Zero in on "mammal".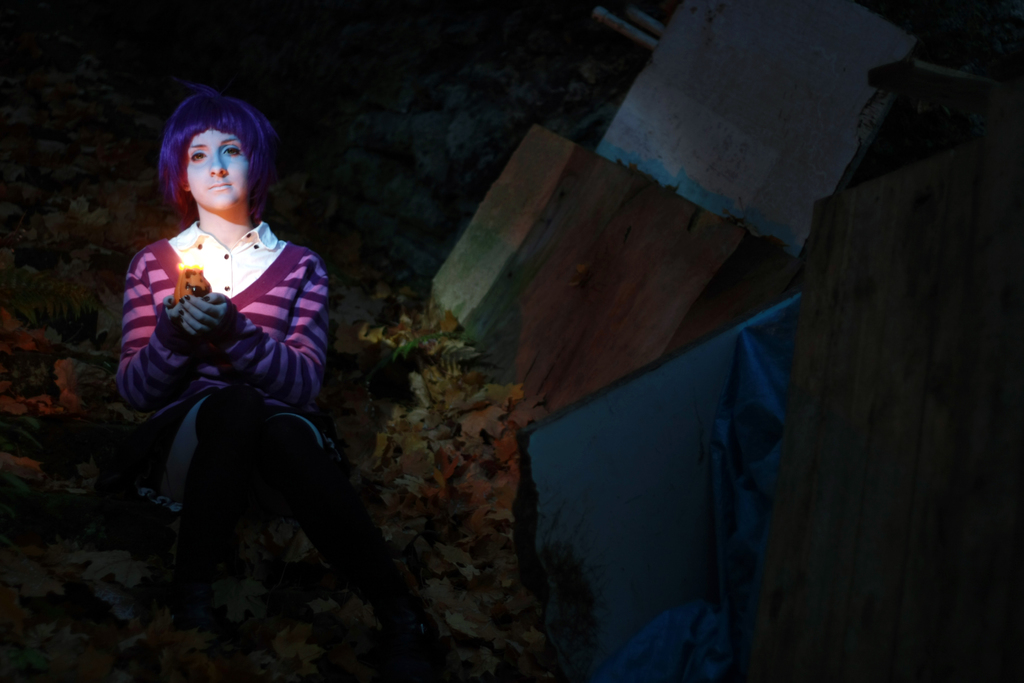
Zeroed in: <bbox>122, 88, 446, 682</bbox>.
